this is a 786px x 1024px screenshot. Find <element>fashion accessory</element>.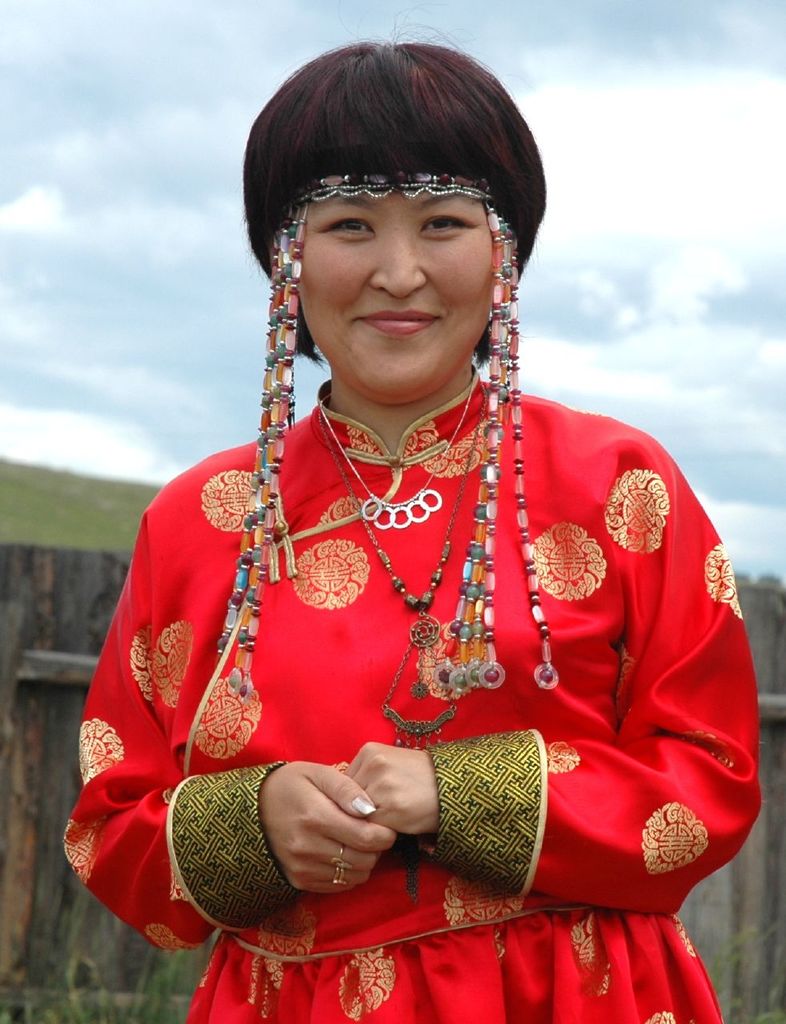
Bounding box: x1=336, y1=864, x2=350, y2=890.
